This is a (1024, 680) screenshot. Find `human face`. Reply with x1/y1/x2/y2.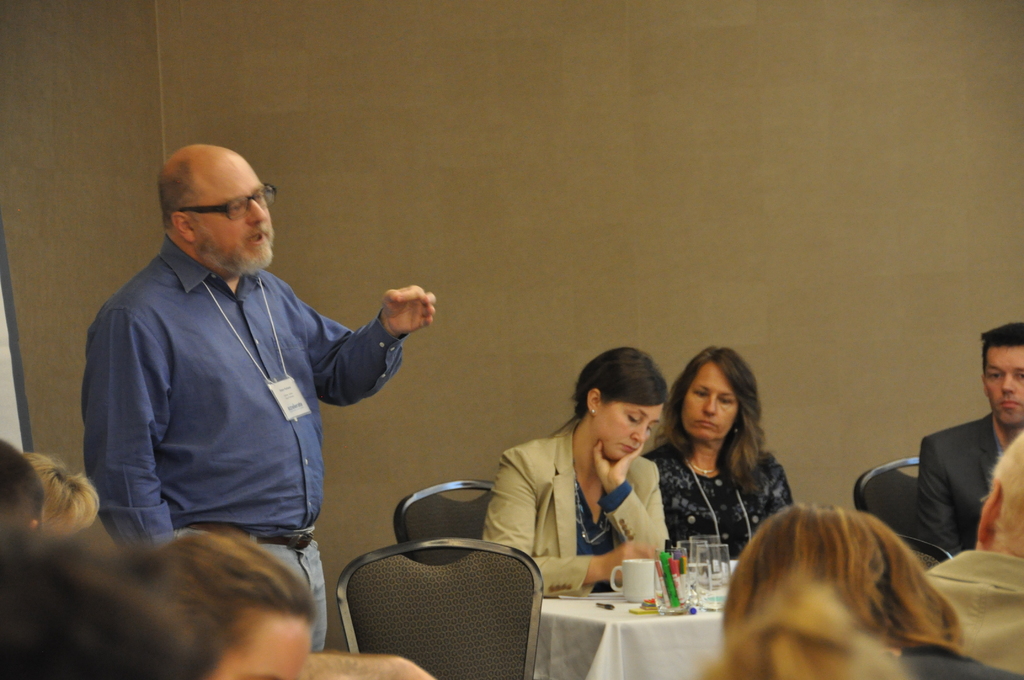
981/344/1023/426.
